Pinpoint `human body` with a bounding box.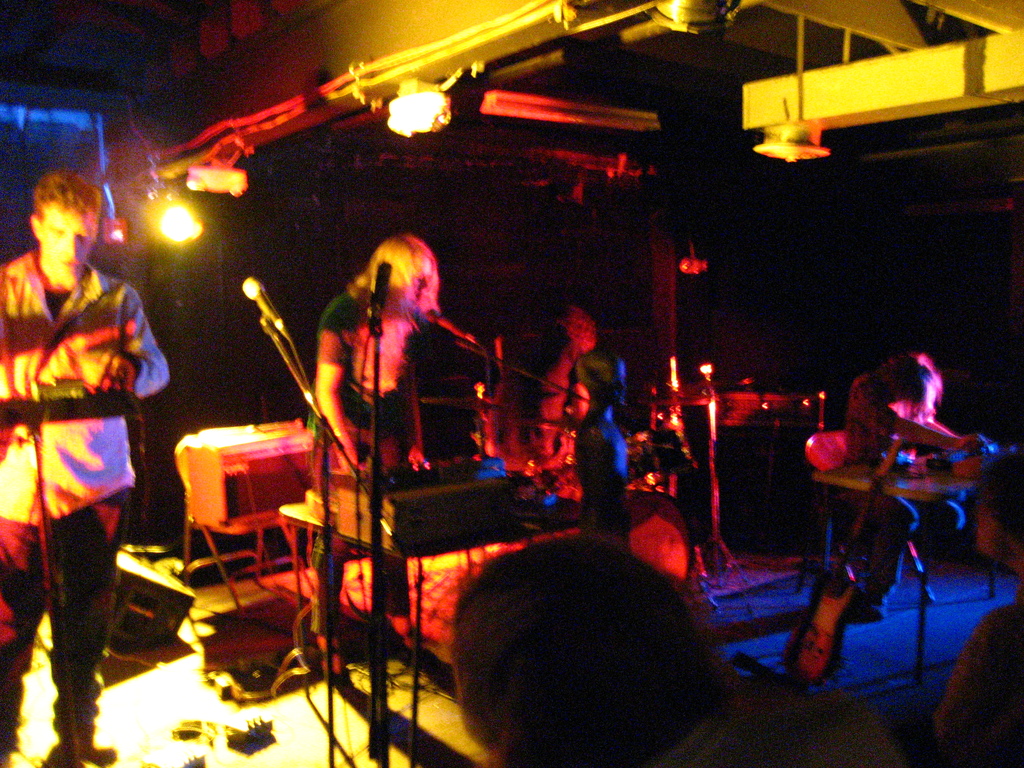
crop(10, 153, 166, 716).
